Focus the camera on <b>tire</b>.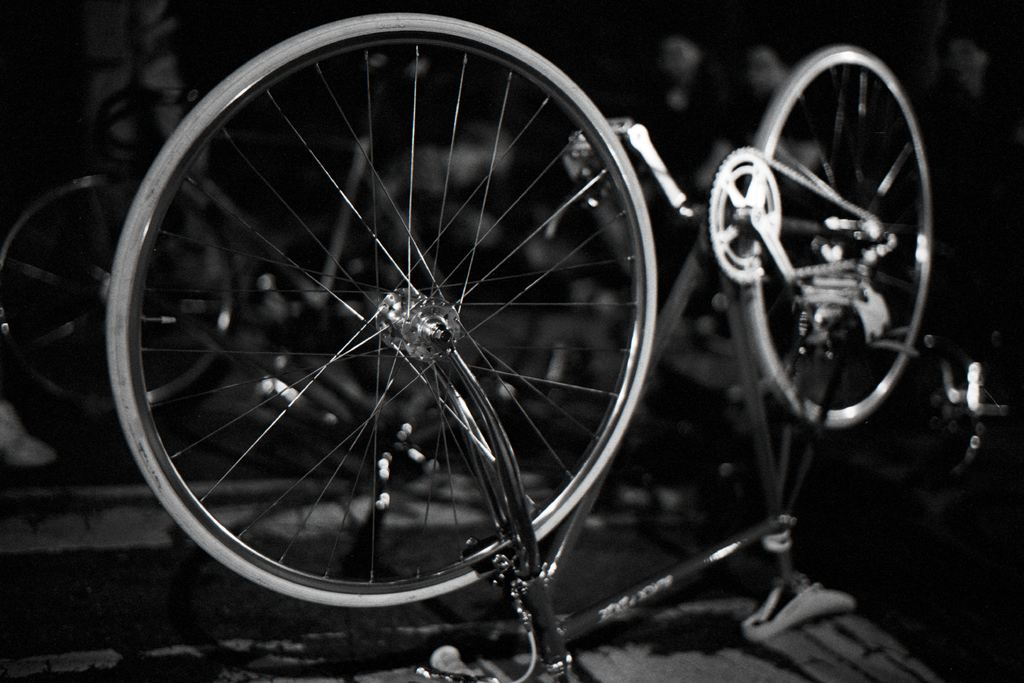
Focus region: 739, 40, 936, 442.
